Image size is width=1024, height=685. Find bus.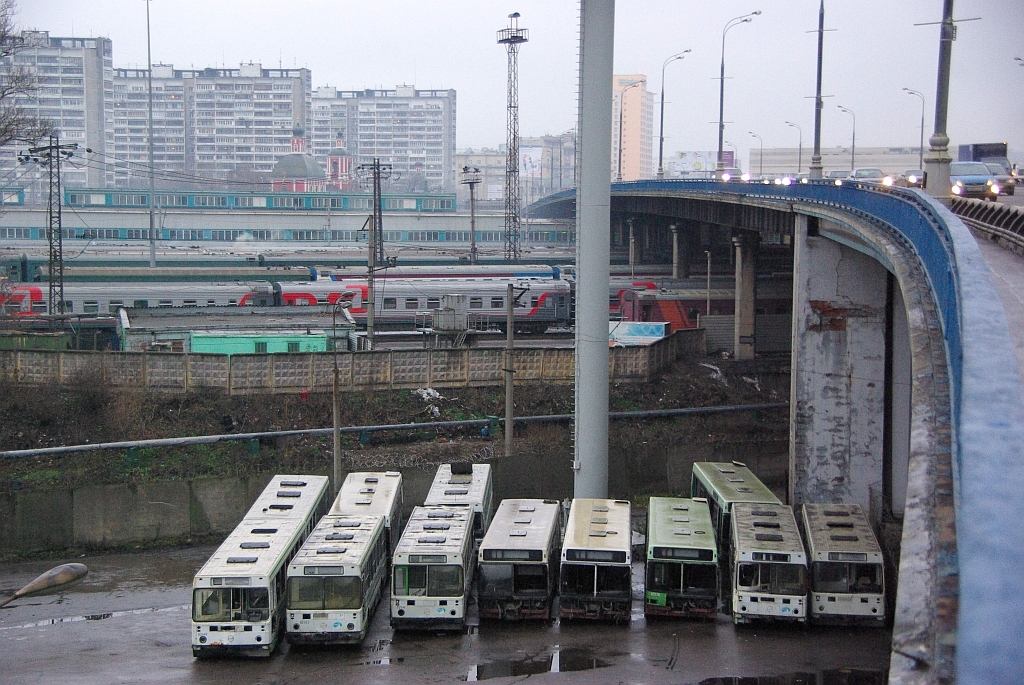
(388, 503, 477, 635).
